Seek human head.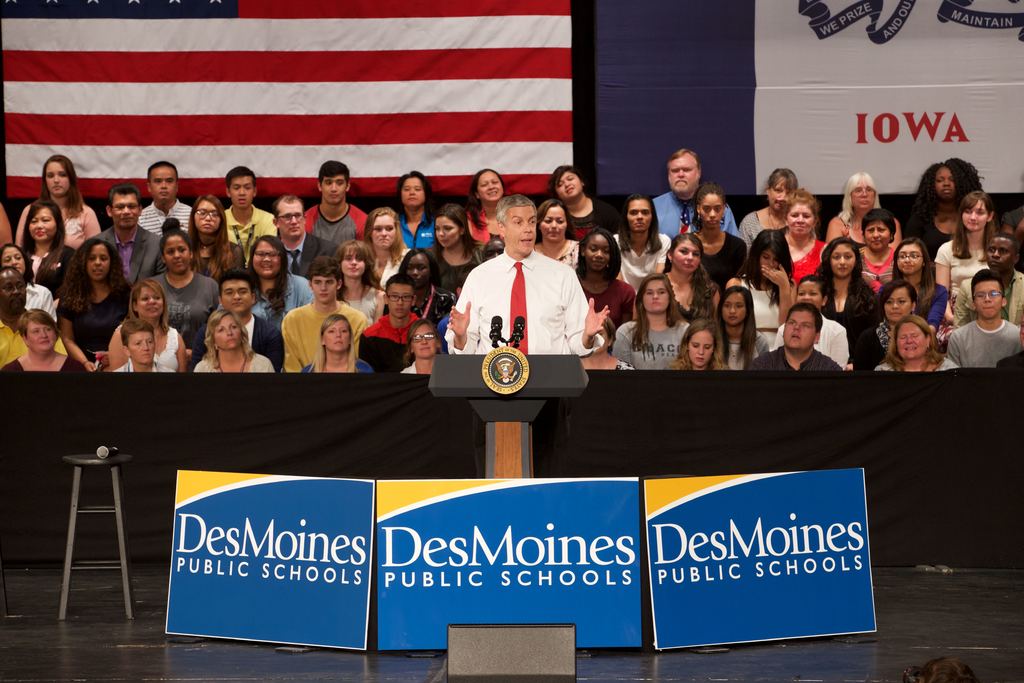
(547,162,586,204).
